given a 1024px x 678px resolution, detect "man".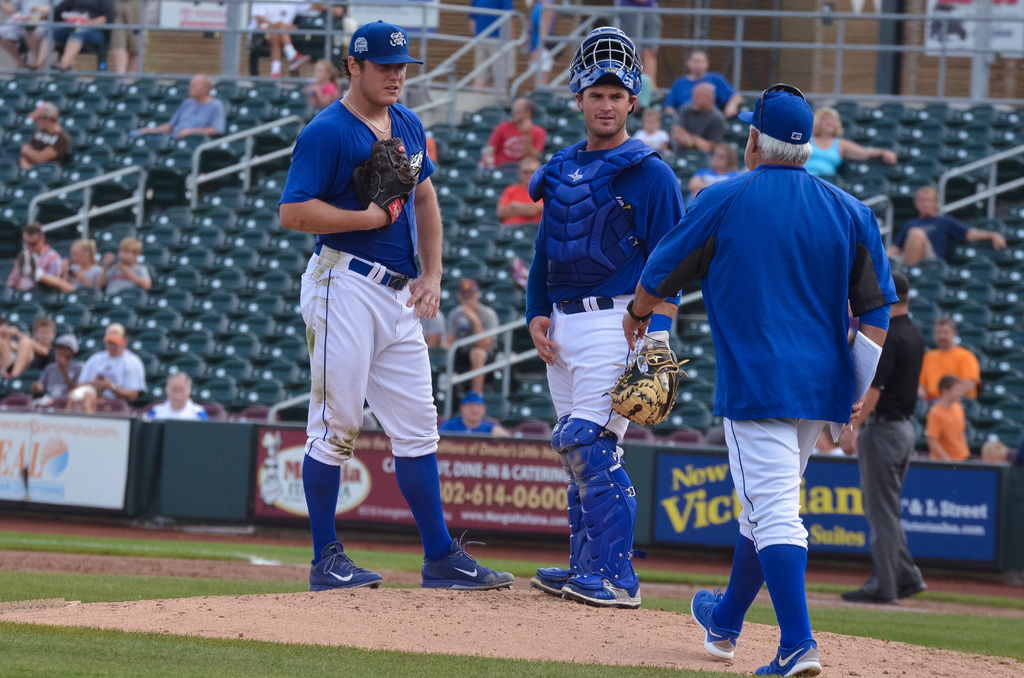
BBox(924, 375, 978, 460).
